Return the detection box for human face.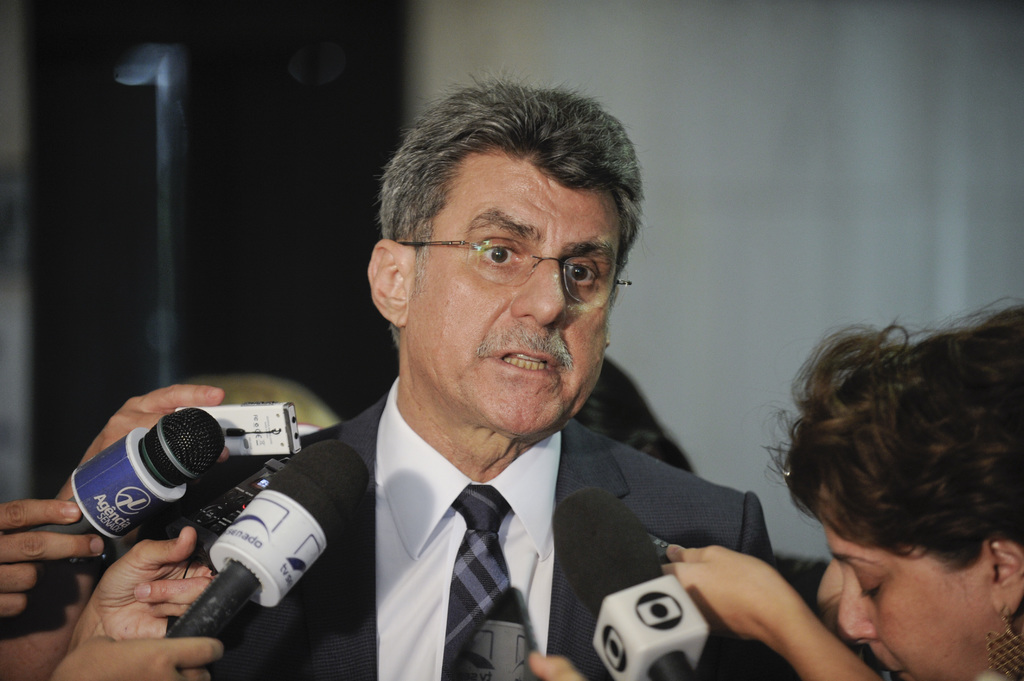
(826, 497, 1000, 680).
